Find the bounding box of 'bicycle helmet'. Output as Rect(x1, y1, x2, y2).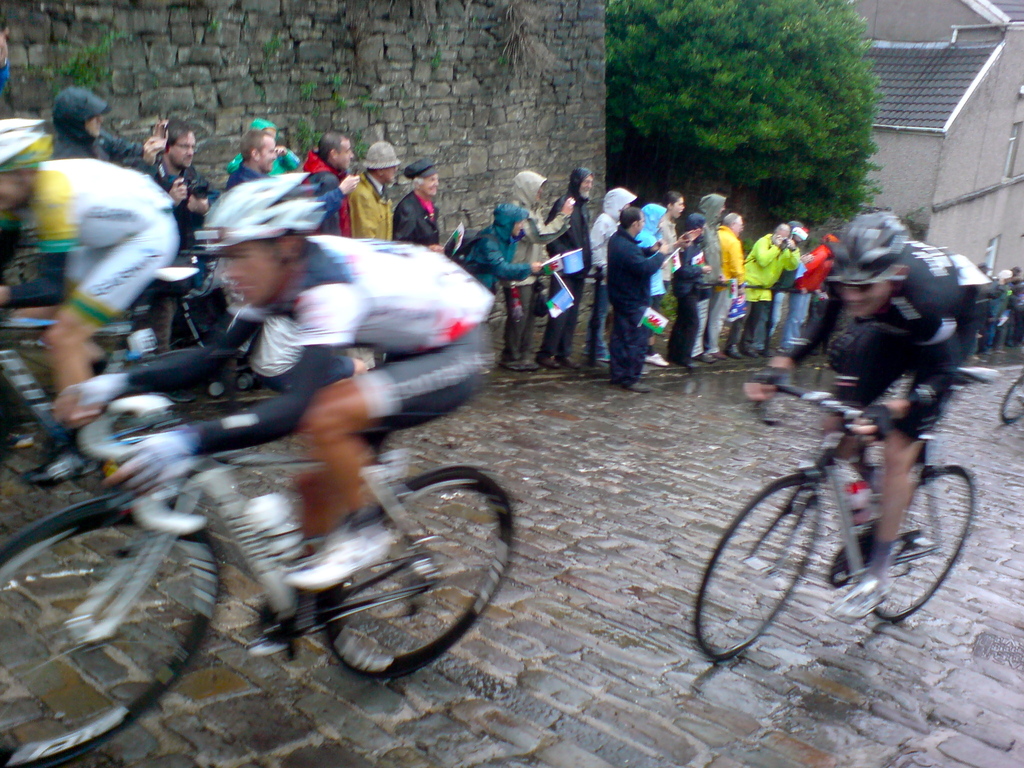
Rect(0, 124, 54, 177).
